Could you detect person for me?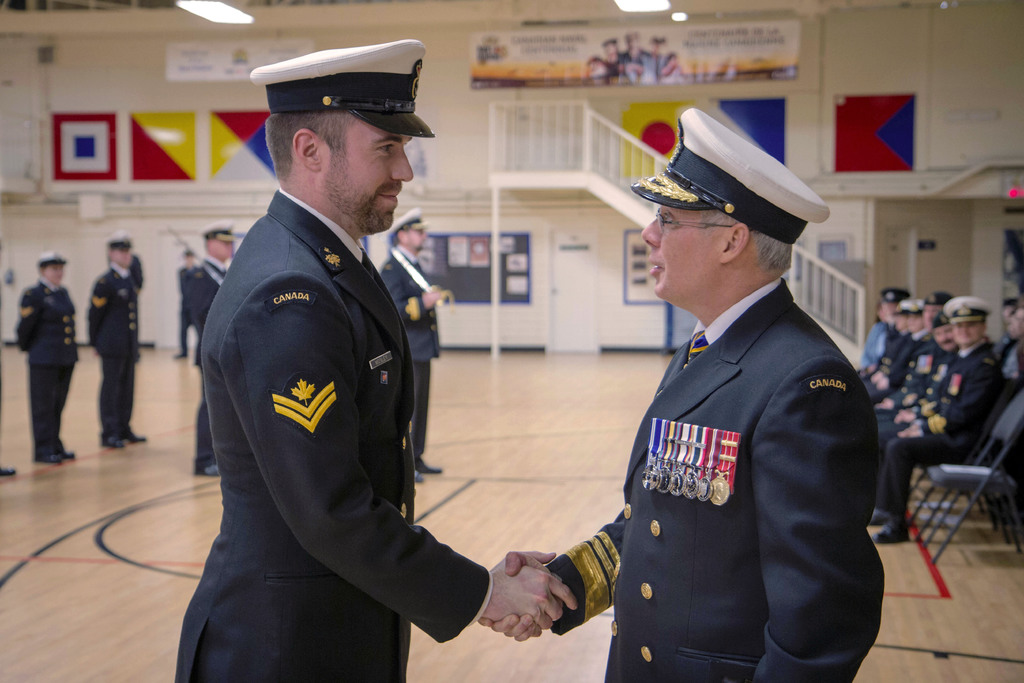
Detection result: <bbox>374, 203, 453, 483</bbox>.
